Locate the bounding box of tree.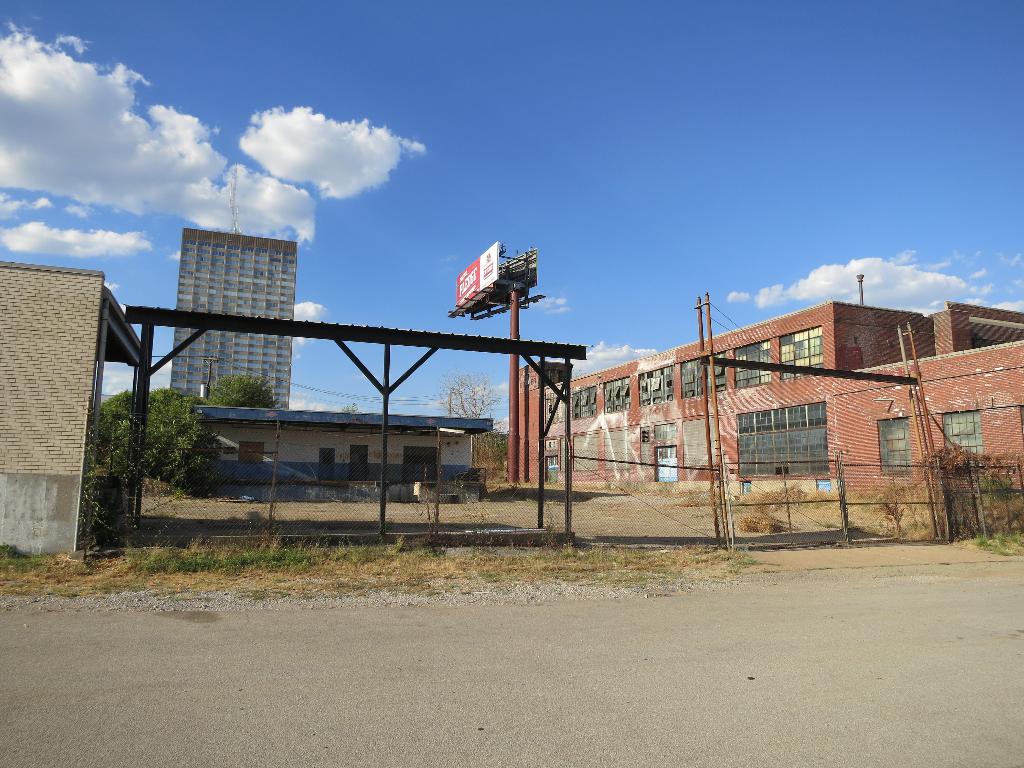
Bounding box: region(436, 365, 499, 423).
